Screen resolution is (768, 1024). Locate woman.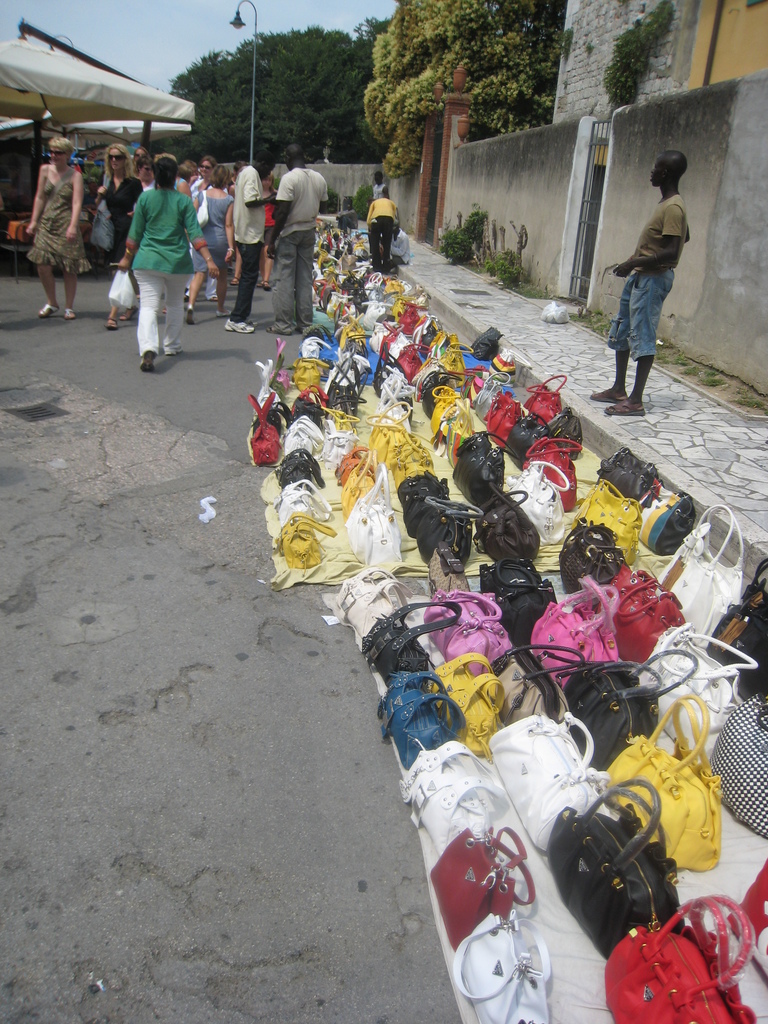
bbox(23, 132, 84, 324).
